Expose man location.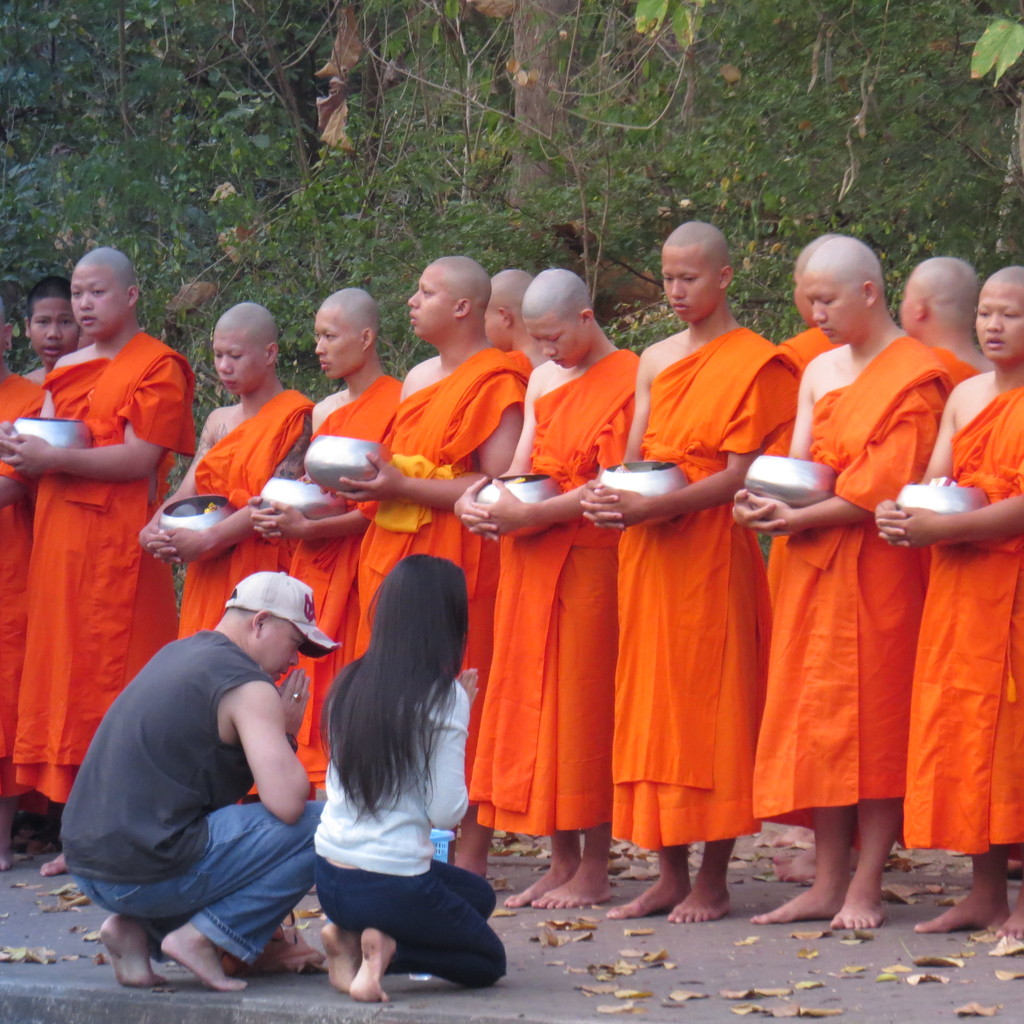
Exposed at (x1=873, y1=262, x2=1023, y2=949).
